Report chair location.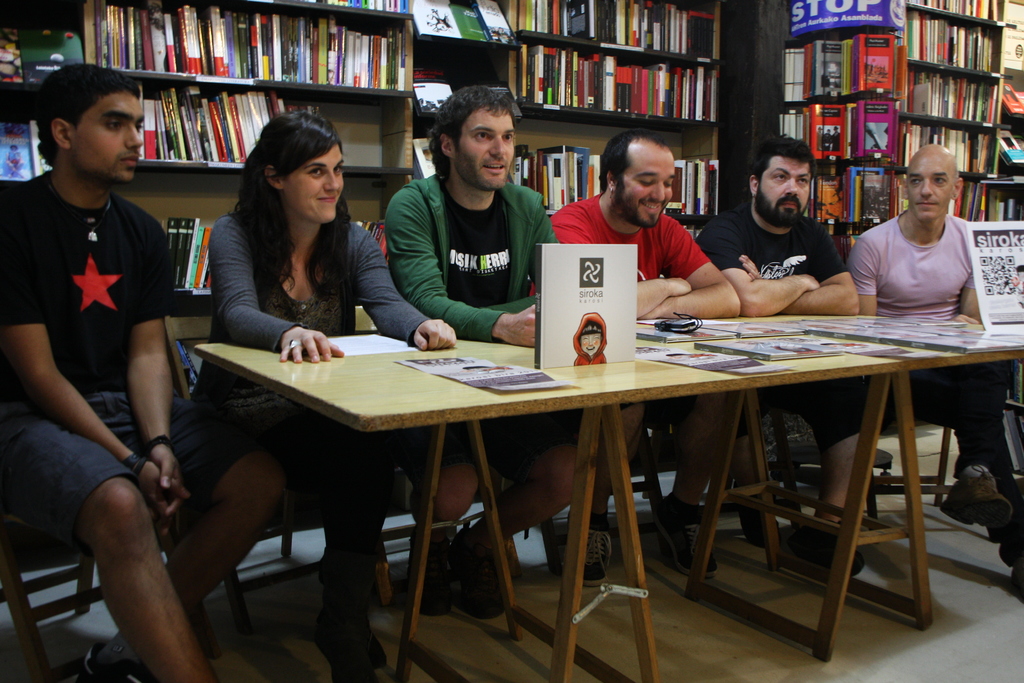
Report: select_region(0, 299, 232, 682).
